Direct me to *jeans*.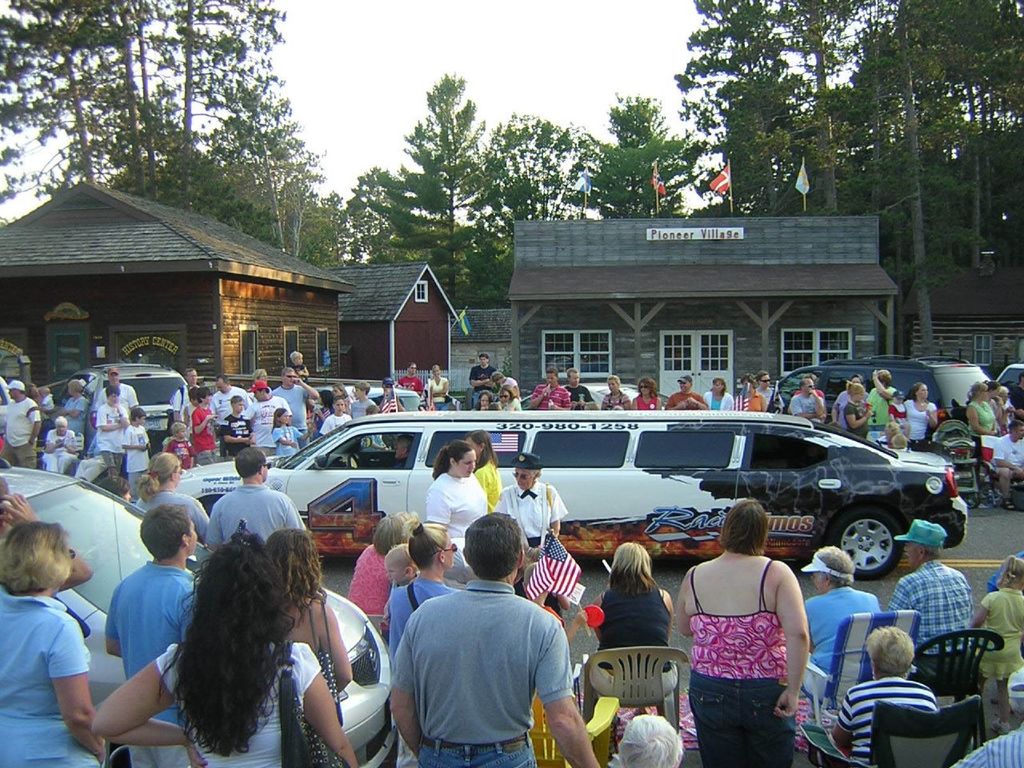
Direction: 686/672/796/767.
